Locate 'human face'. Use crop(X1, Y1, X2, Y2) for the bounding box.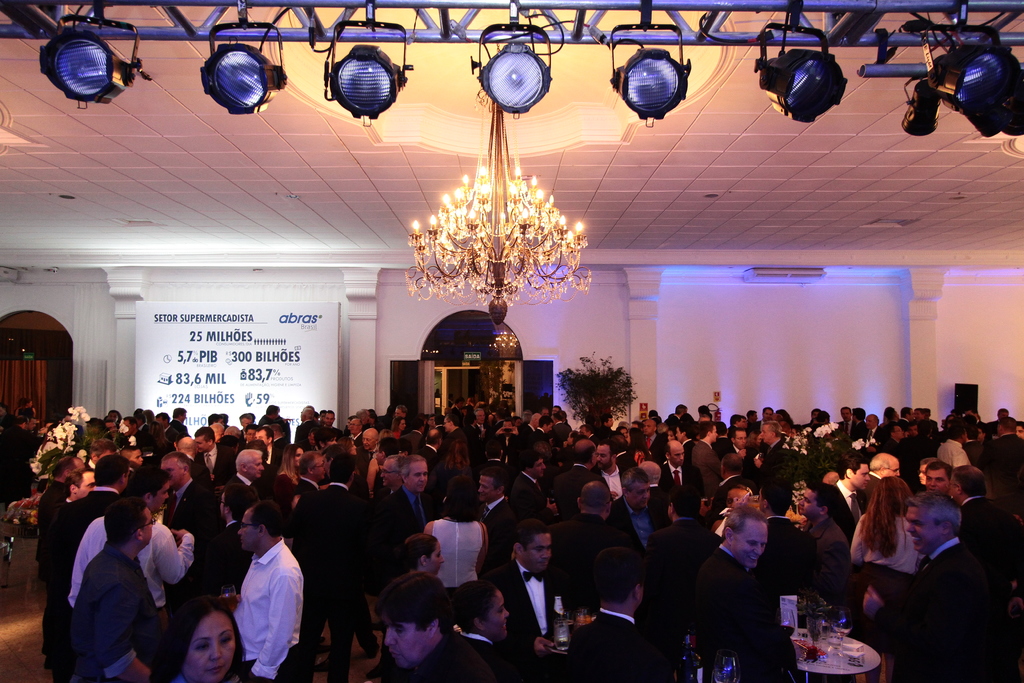
crop(522, 536, 552, 575).
